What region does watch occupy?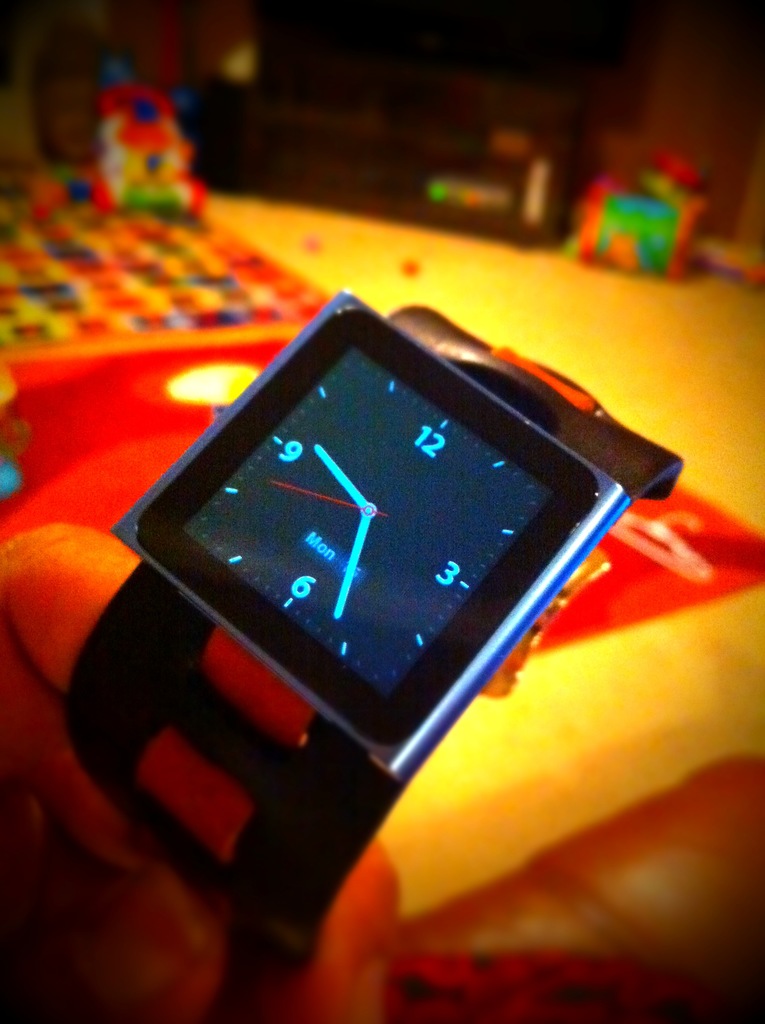
Rect(60, 287, 684, 989).
